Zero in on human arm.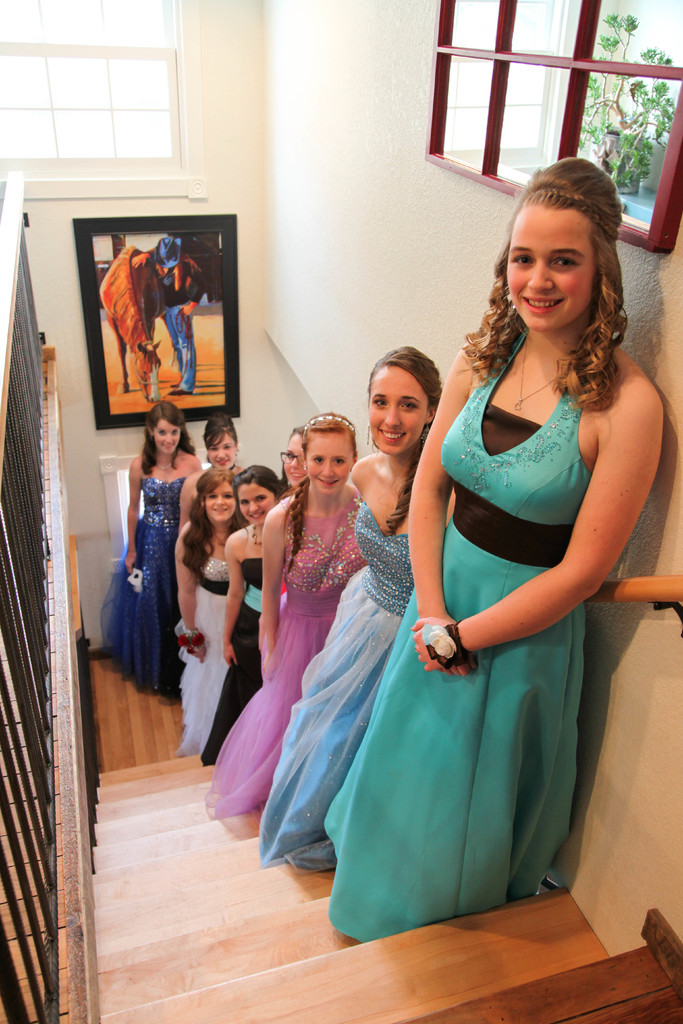
Zeroed in: bbox(262, 503, 294, 664).
